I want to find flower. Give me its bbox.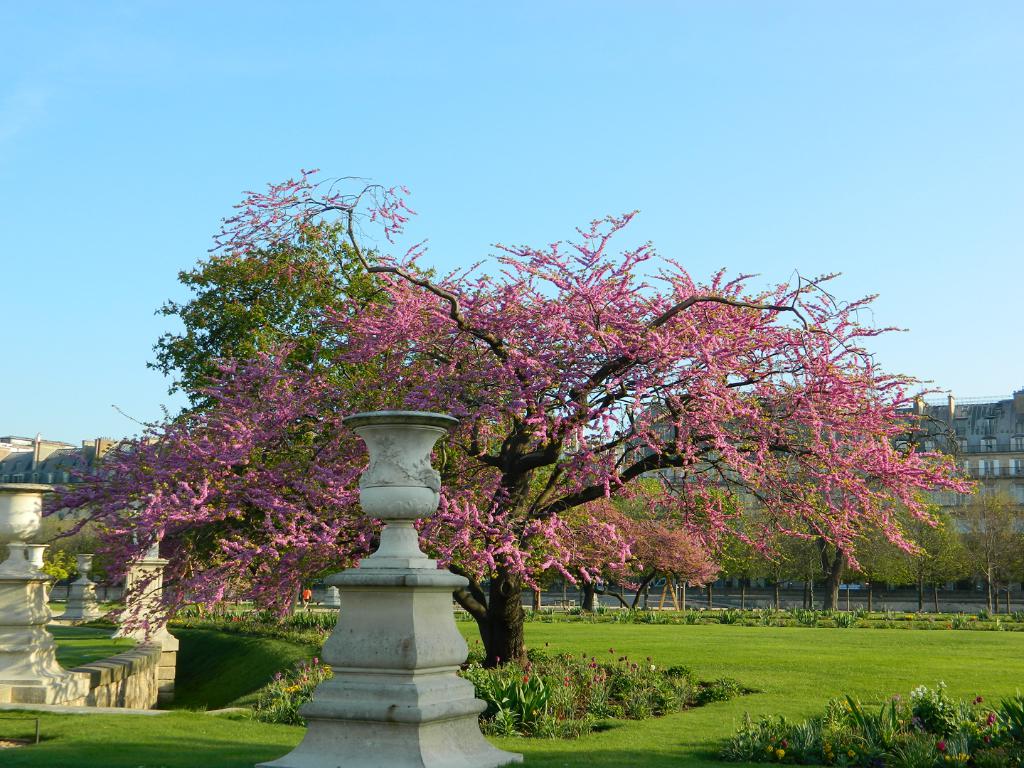
{"x1": 304, "y1": 590, "x2": 309, "y2": 602}.
